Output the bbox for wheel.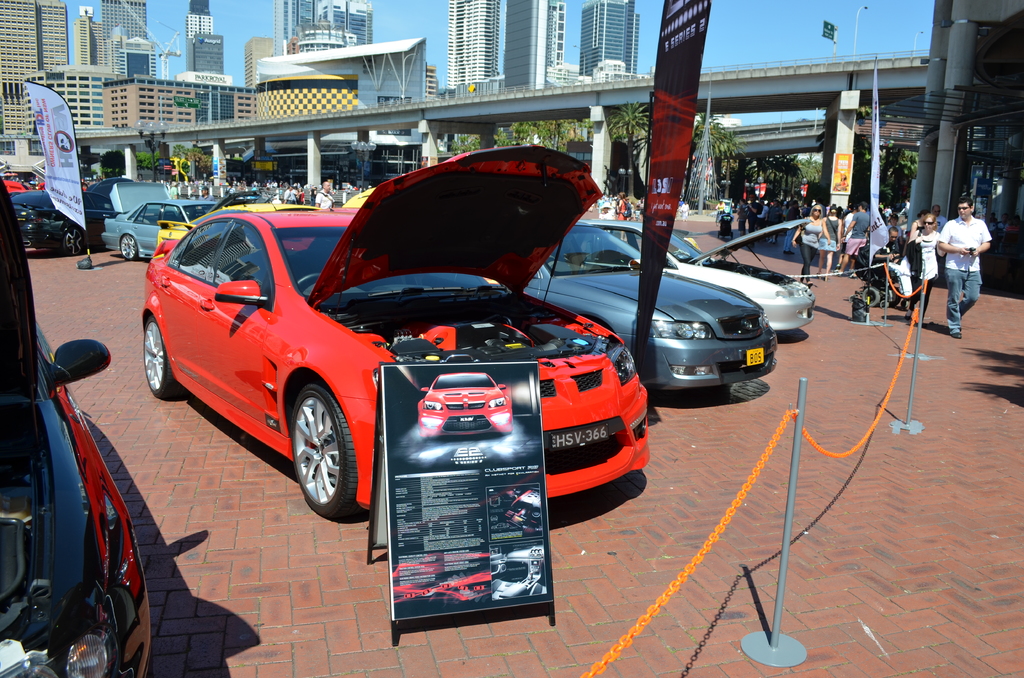
(left=285, top=378, right=366, bottom=521).
